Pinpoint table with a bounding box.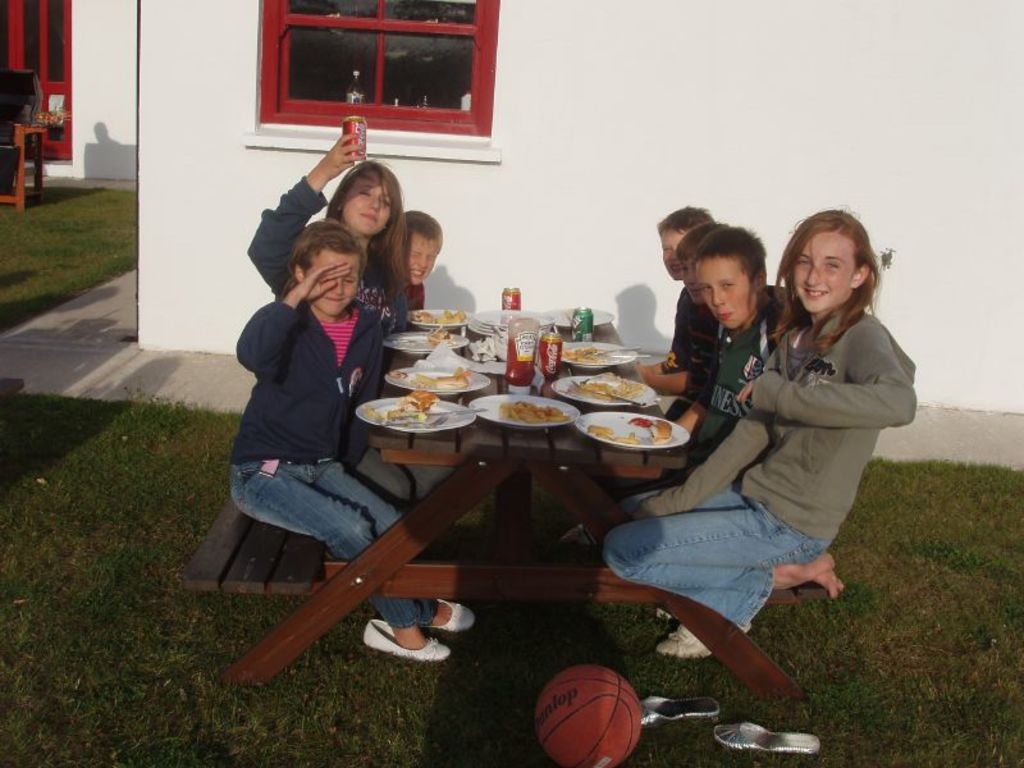
detection(0, 122, 51, 212).
